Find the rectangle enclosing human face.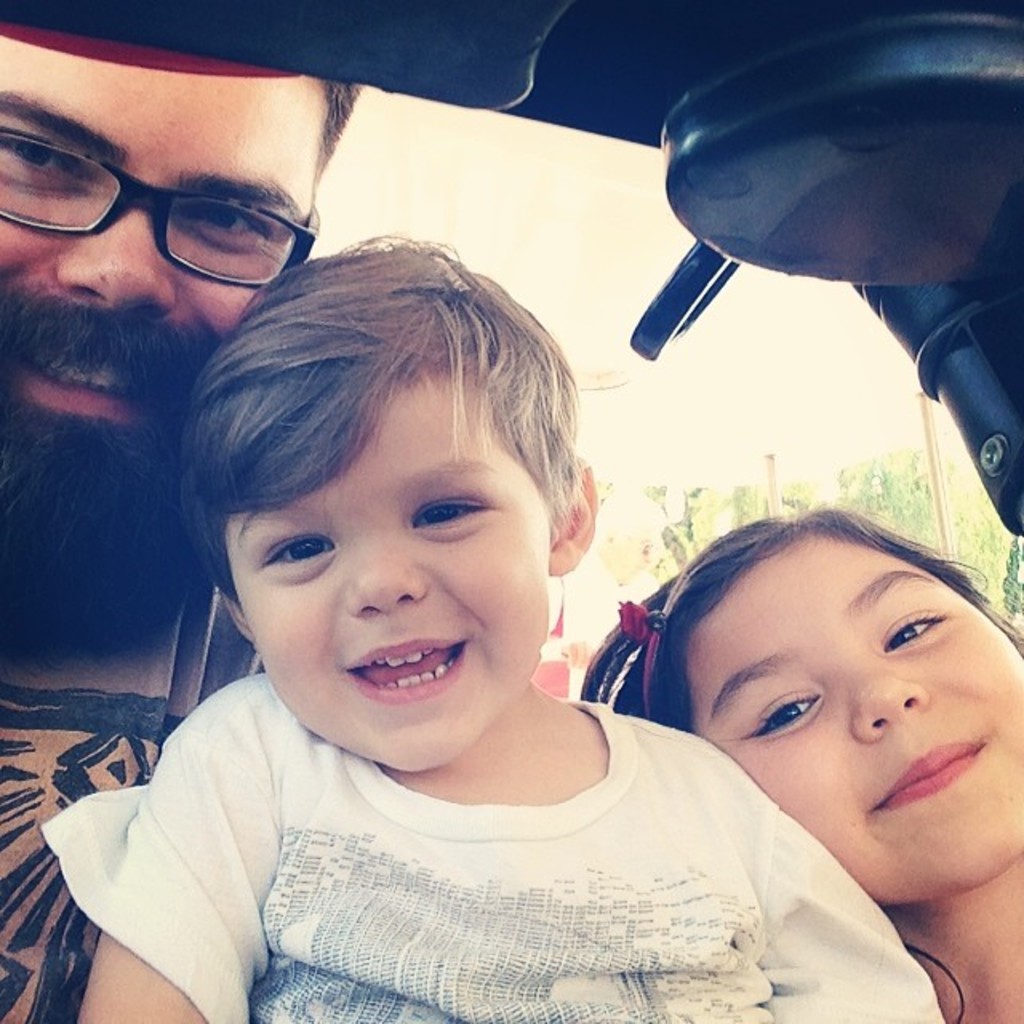
(0,34,322,648).
